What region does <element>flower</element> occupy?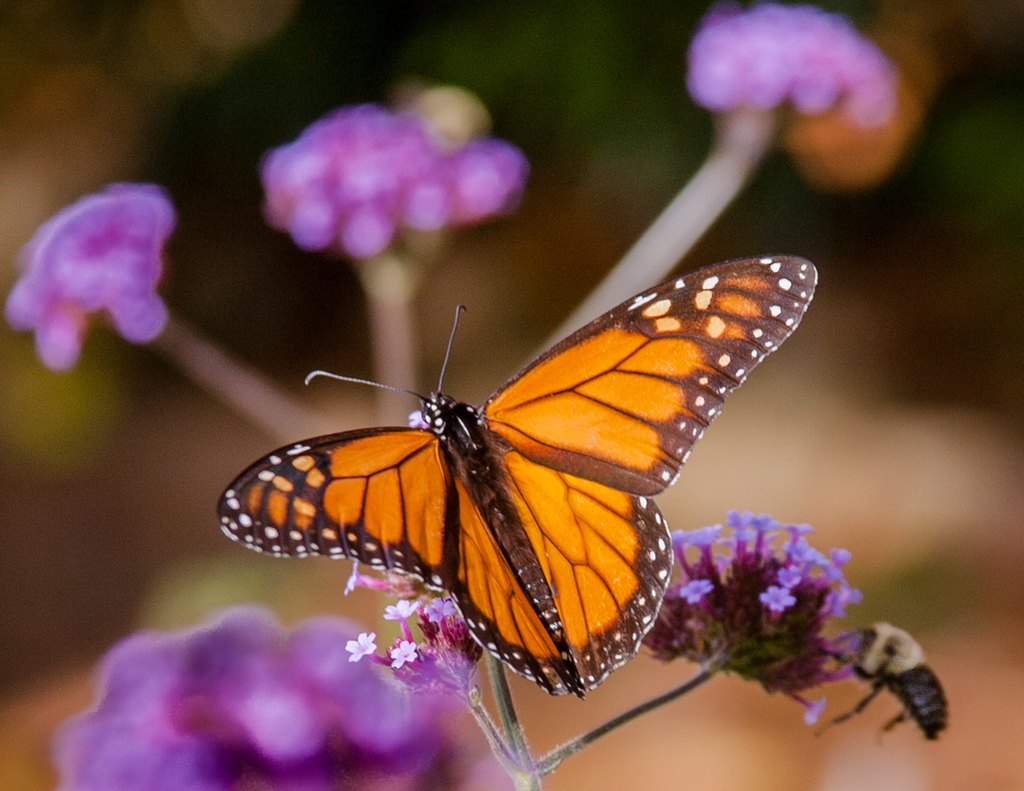
57/605/517/790.
